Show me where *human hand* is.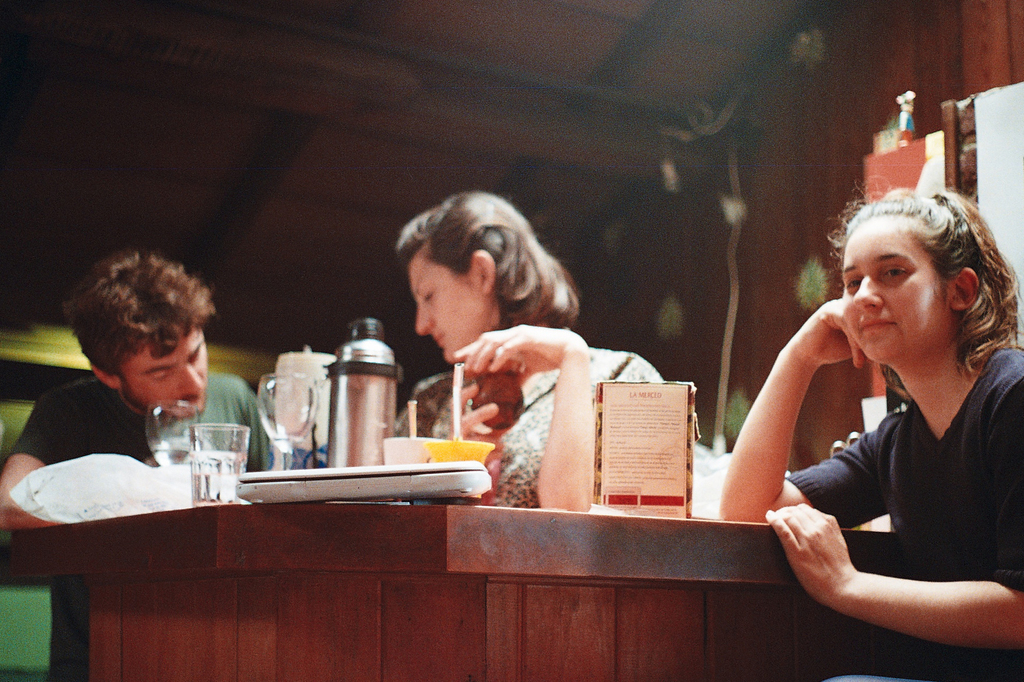
*human hand* is at 720 296 888 525.
